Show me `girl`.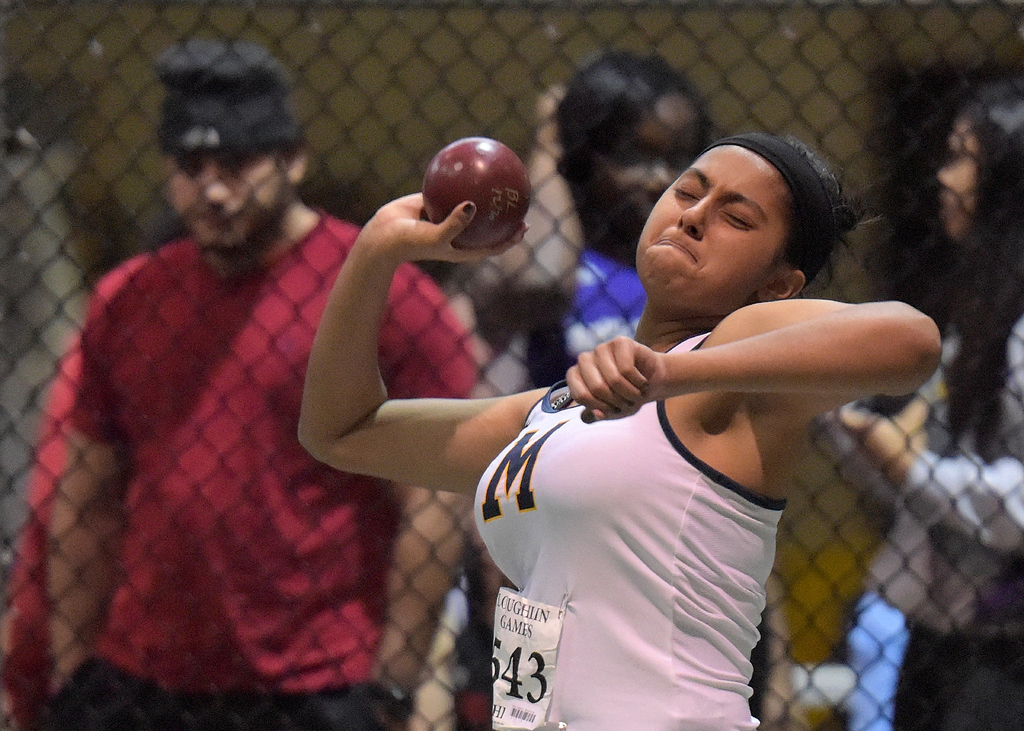
`girl` is here: (293,131,940,730).
